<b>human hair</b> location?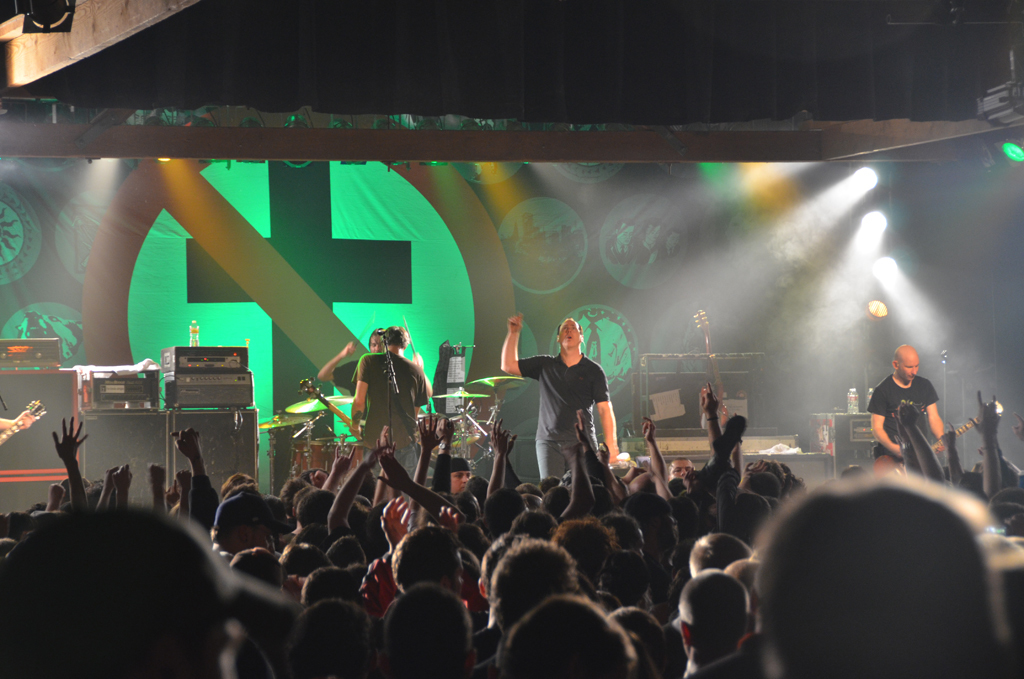
<region>602, 605, 667, 678</region>
